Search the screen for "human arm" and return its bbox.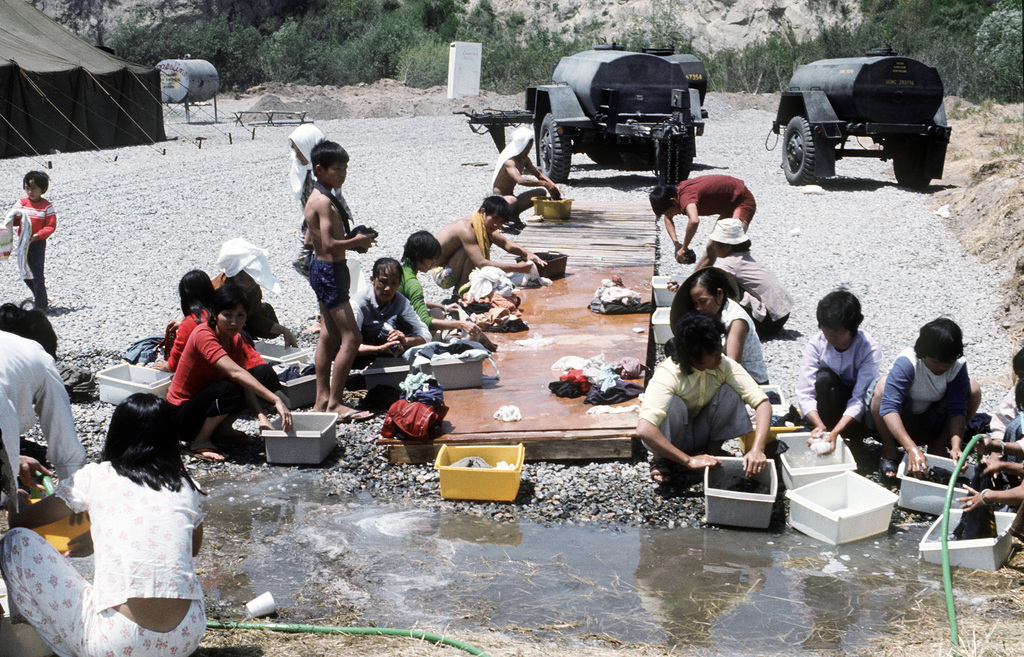
Found: l=957, t=473, r=1022, b=514.
